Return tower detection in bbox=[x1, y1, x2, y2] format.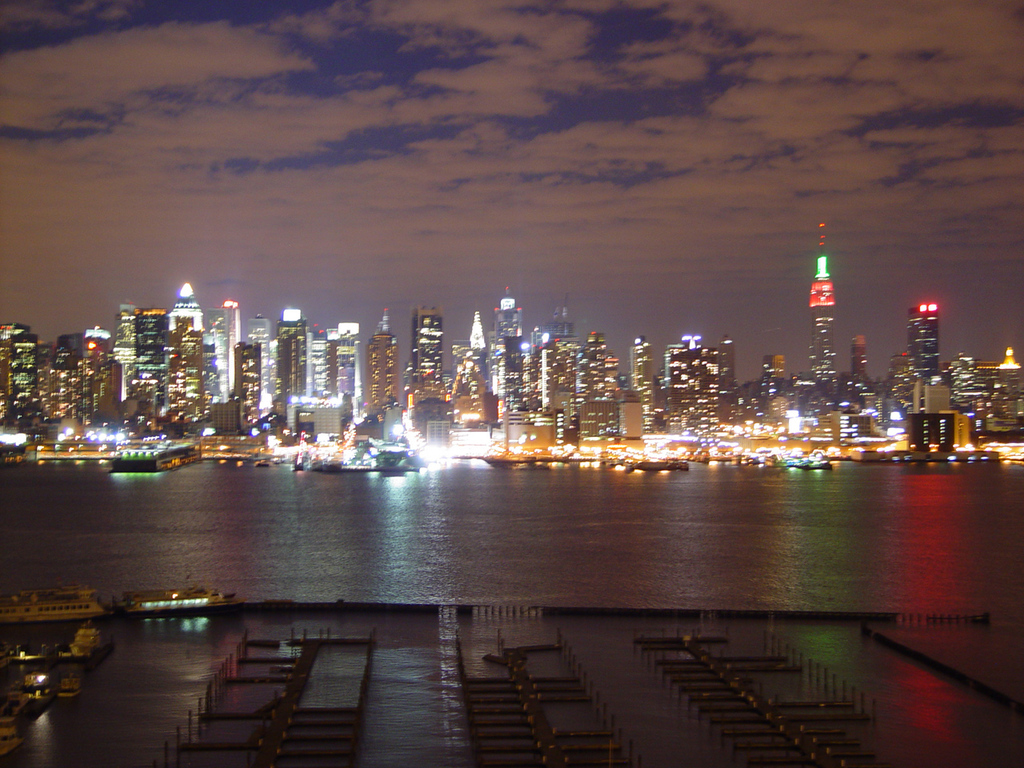
bbox=[173, 310, 219, 432].
